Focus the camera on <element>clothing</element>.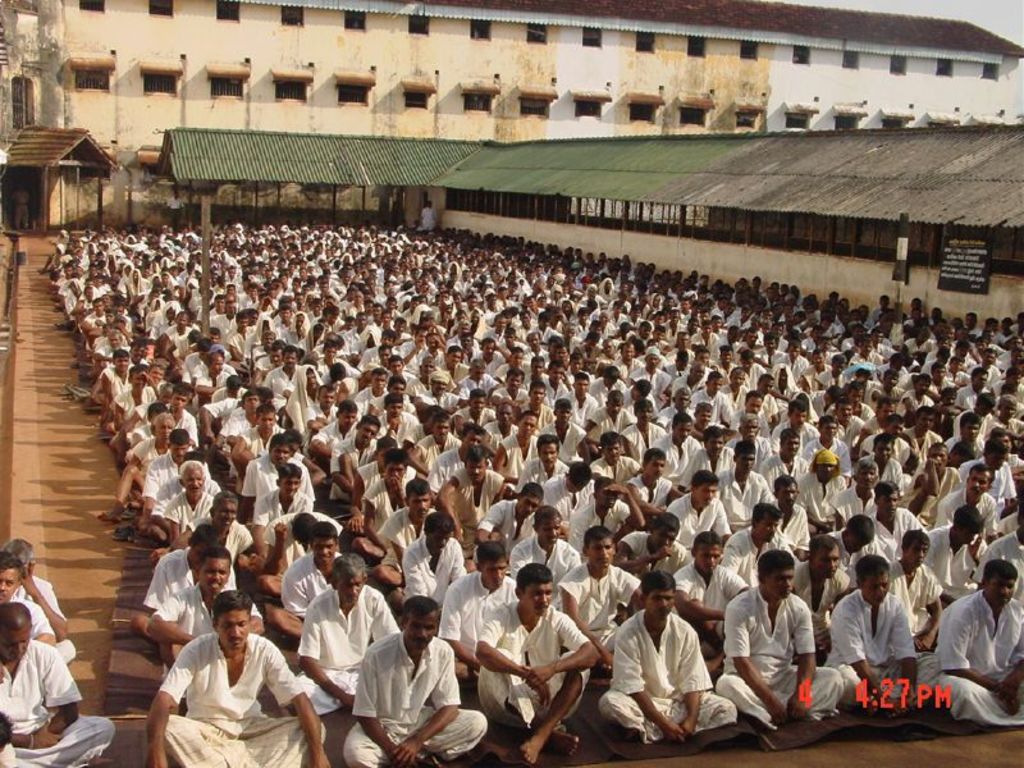
Focus region: detection(357, 463, 416, 484).
